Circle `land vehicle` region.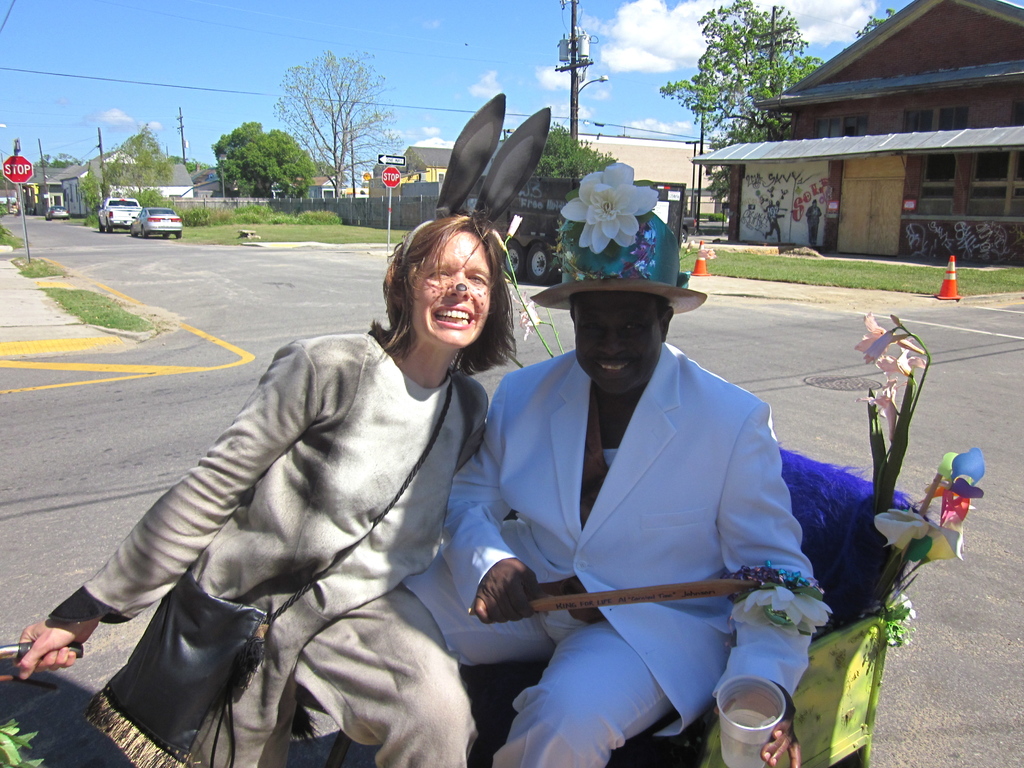
Region: 96/196/141/223.
